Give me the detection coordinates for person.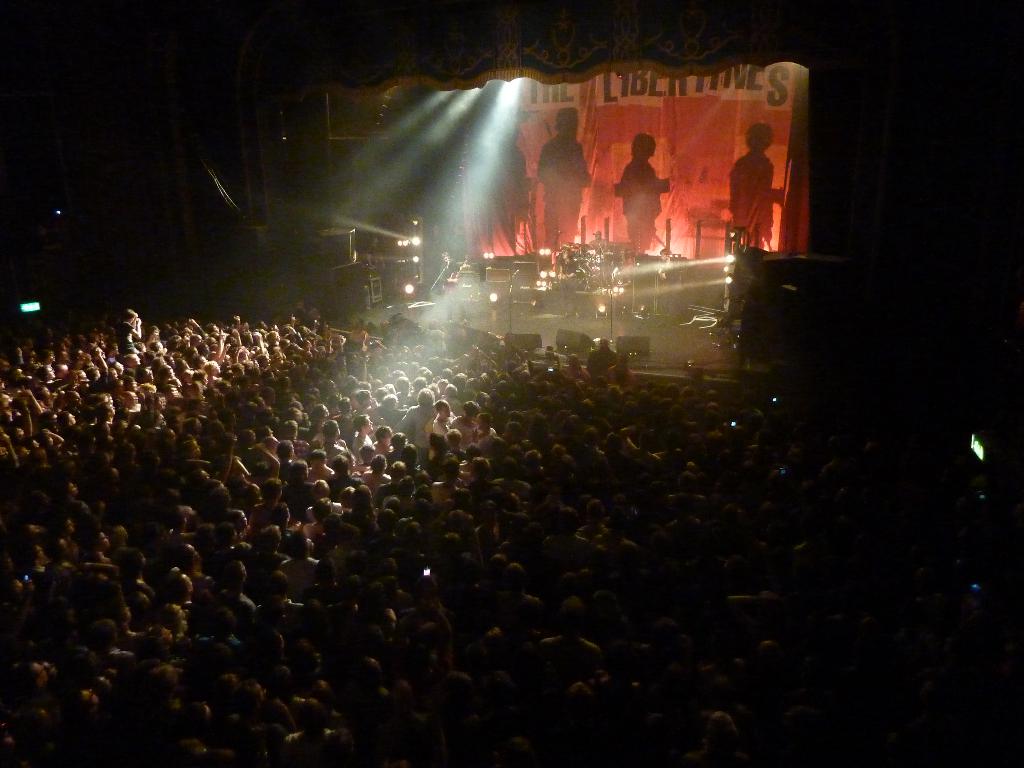
614:116:678:246.
